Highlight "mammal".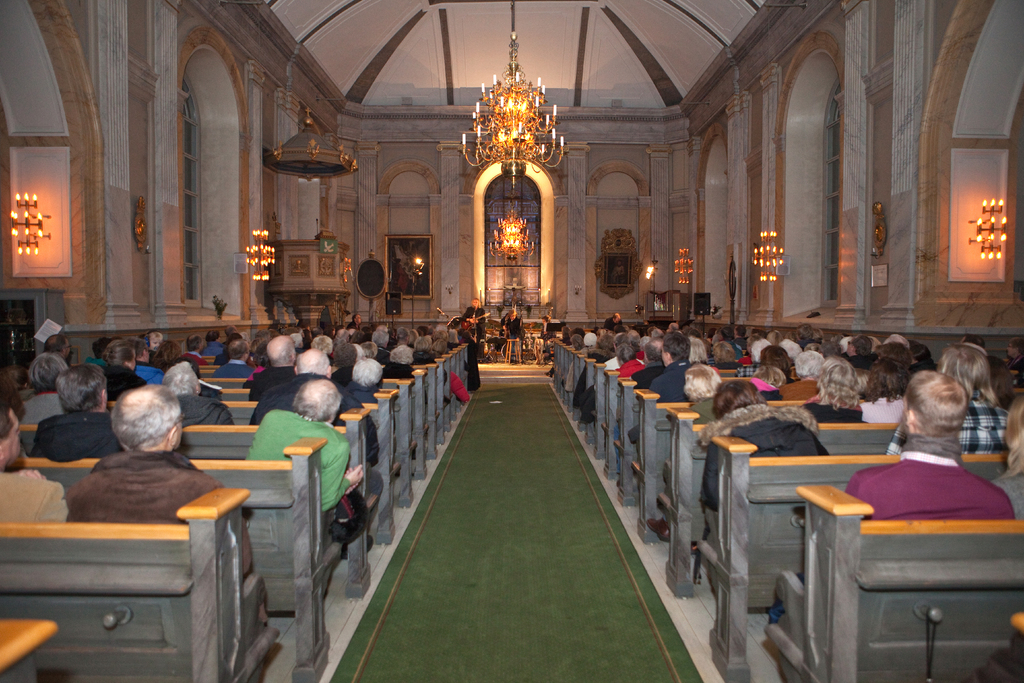
Highlighted region: 1010,345,1023,387.
